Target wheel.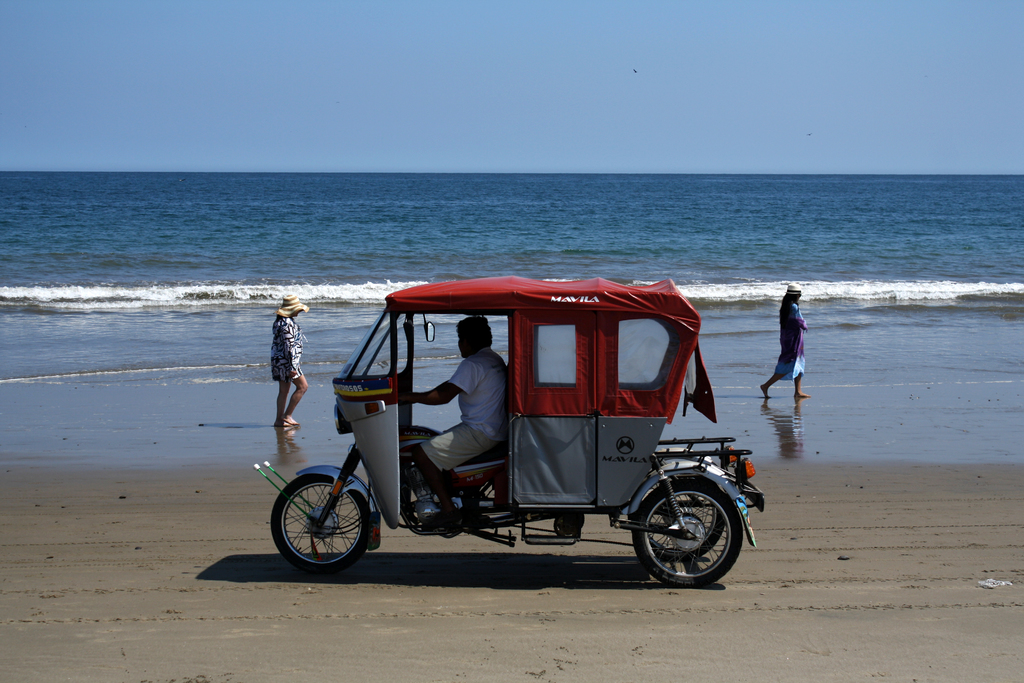
Target region: <bbox>269, 475, 371, 572</bbox>.
